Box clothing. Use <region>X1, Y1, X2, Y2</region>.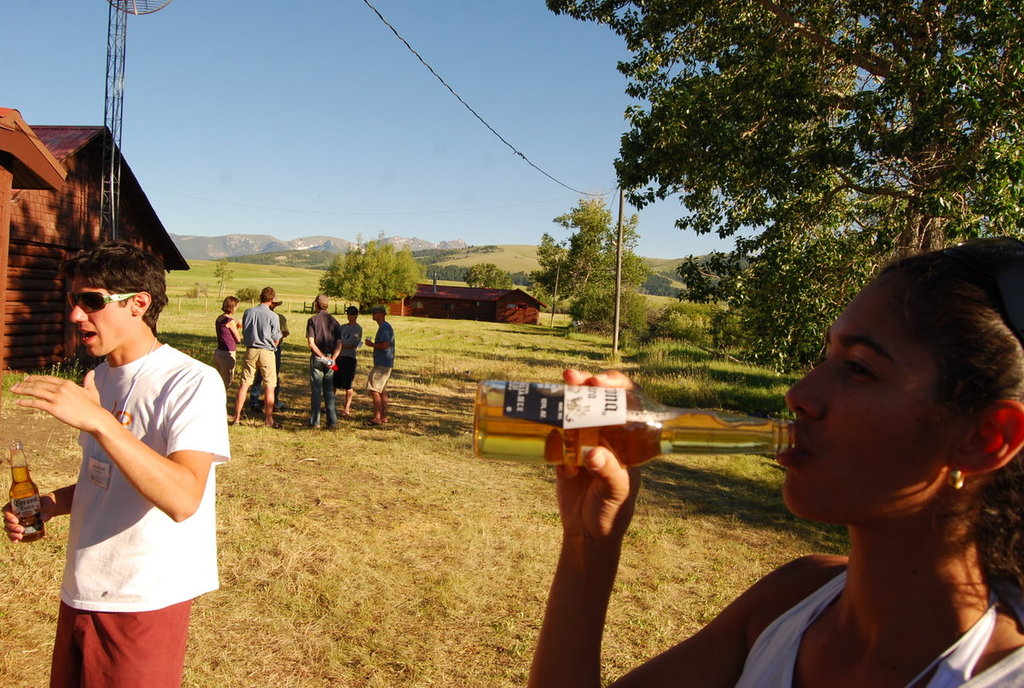
<region>208, 317, 244, 386</region>.
